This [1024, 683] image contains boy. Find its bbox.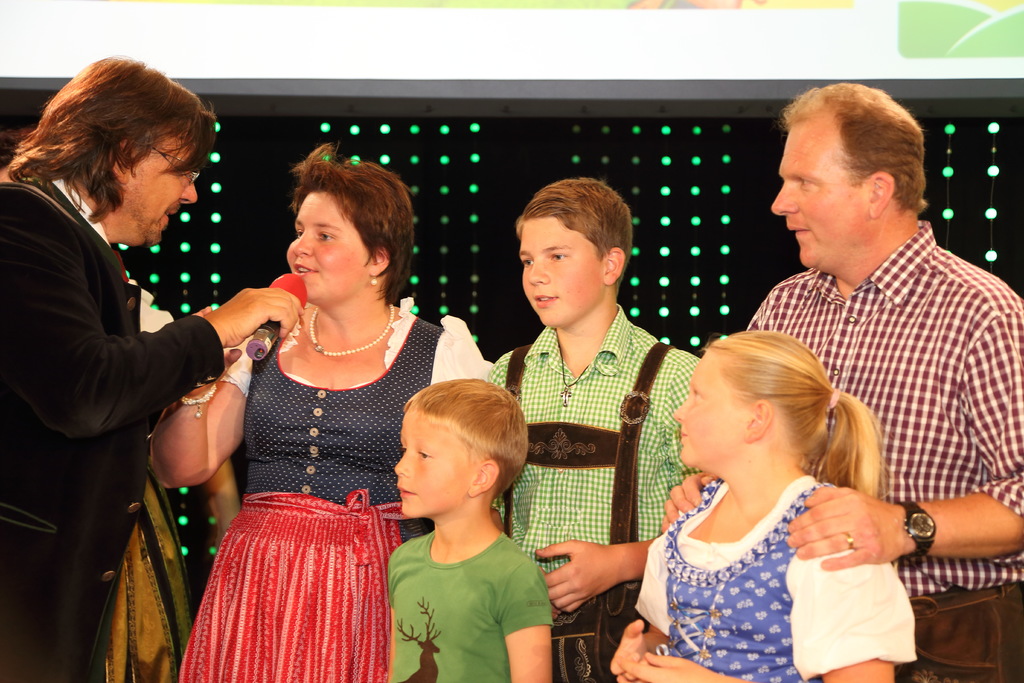
rect(367, 374, 554, 677).
